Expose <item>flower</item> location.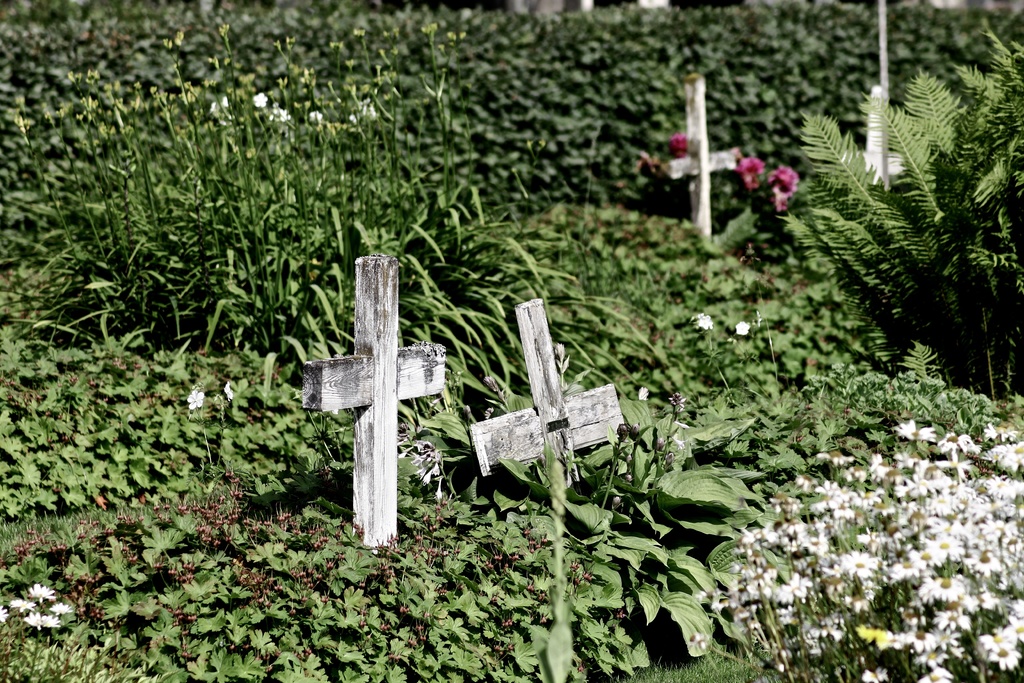
Exposed at crop(732, 154, 764, 185).
